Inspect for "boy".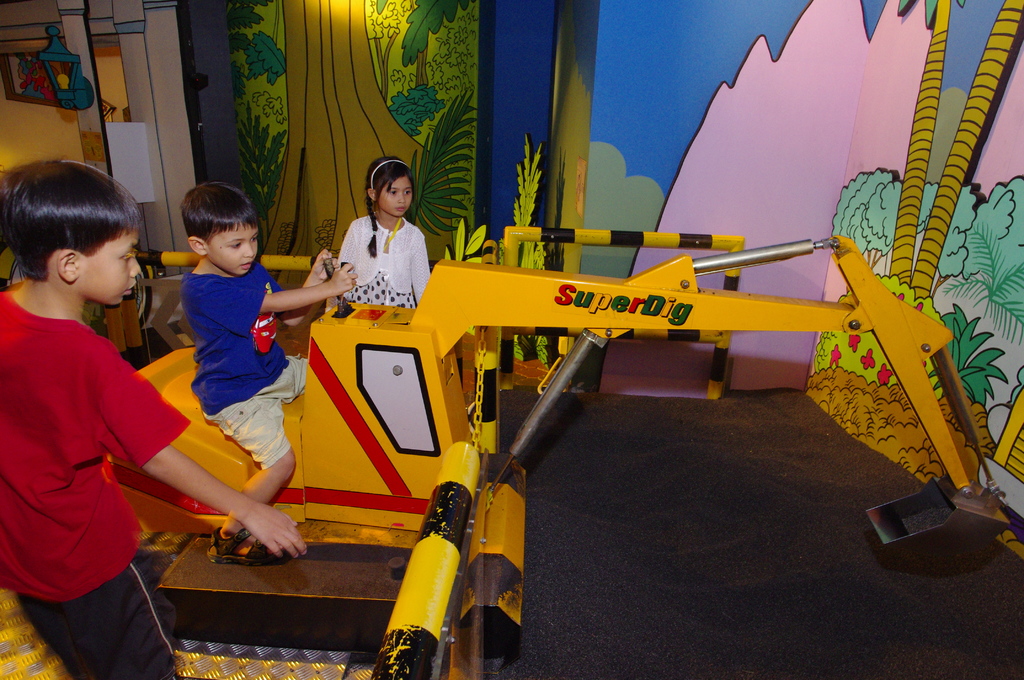
Inspection: locate(0, 161, 307, 679).
